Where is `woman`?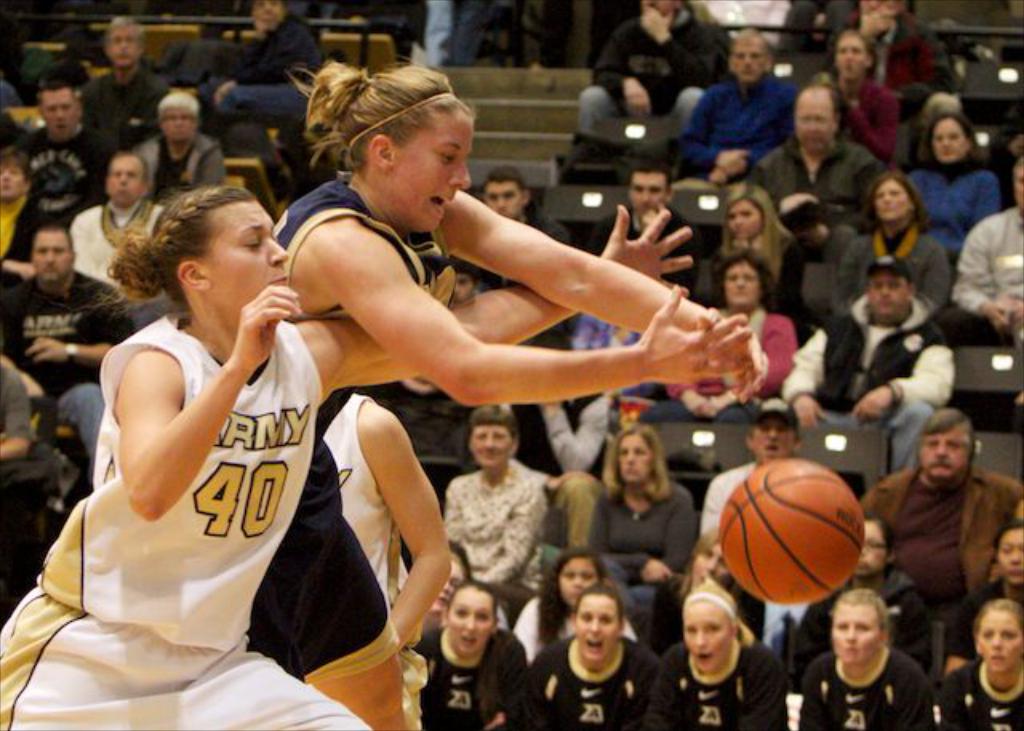
(704, 184, 797, 296).
